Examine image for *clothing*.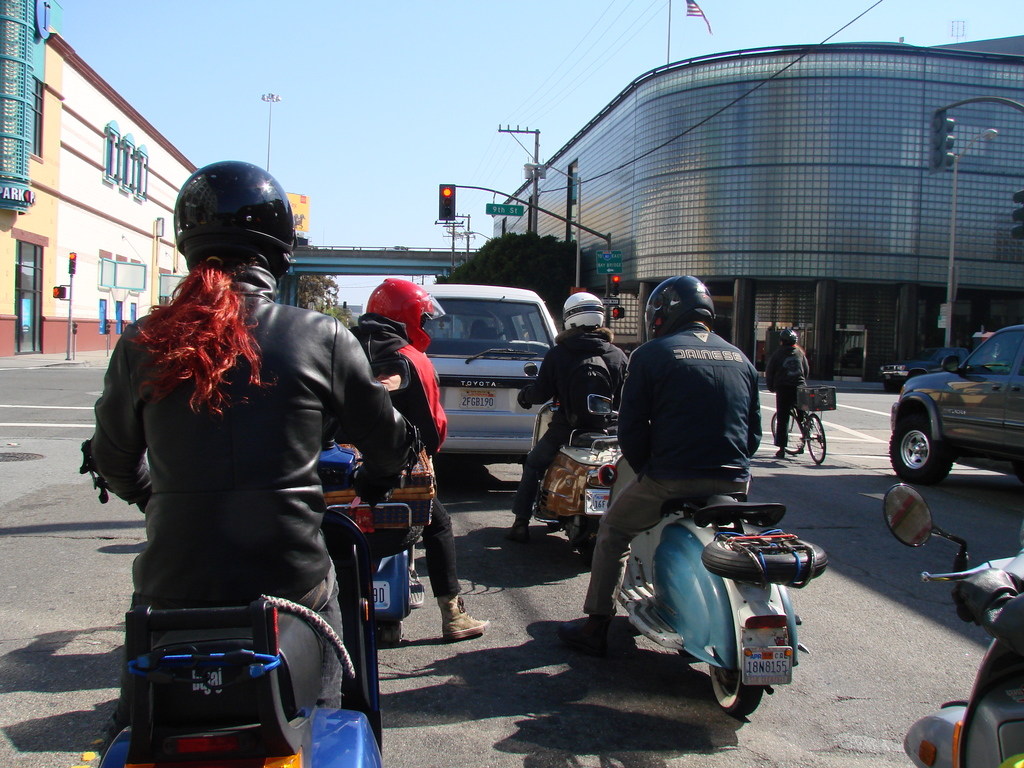
Examination result: 581:321:764:614.
